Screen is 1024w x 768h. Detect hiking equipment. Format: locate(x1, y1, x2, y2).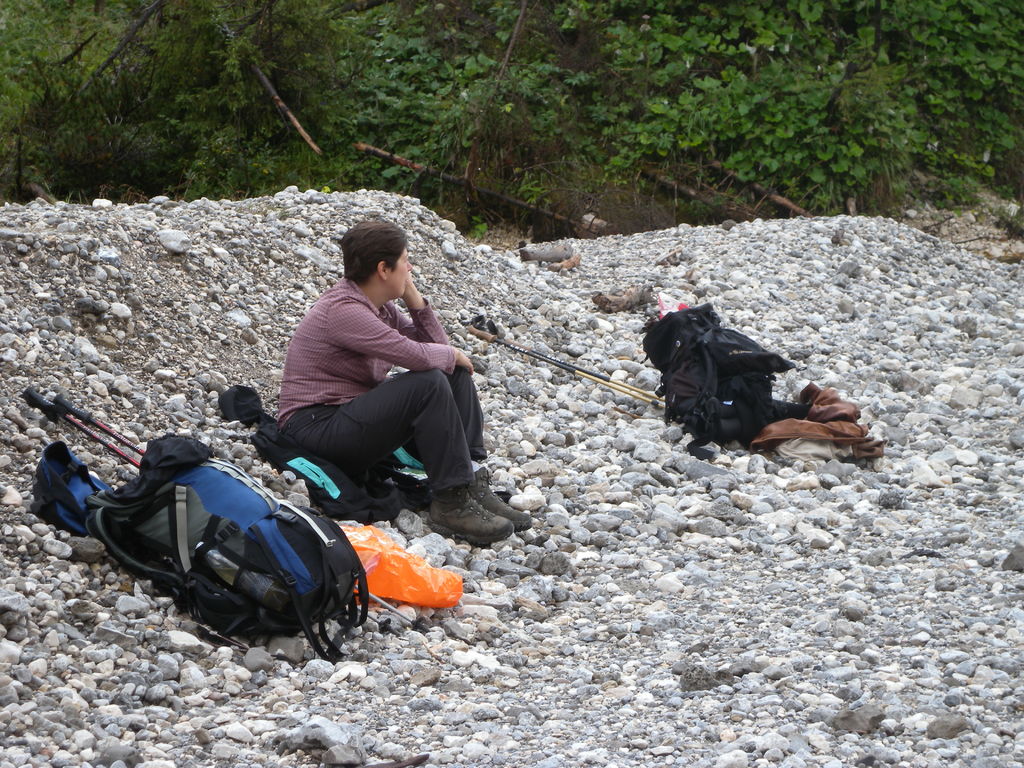
locate(640, 295, 811, 463).
